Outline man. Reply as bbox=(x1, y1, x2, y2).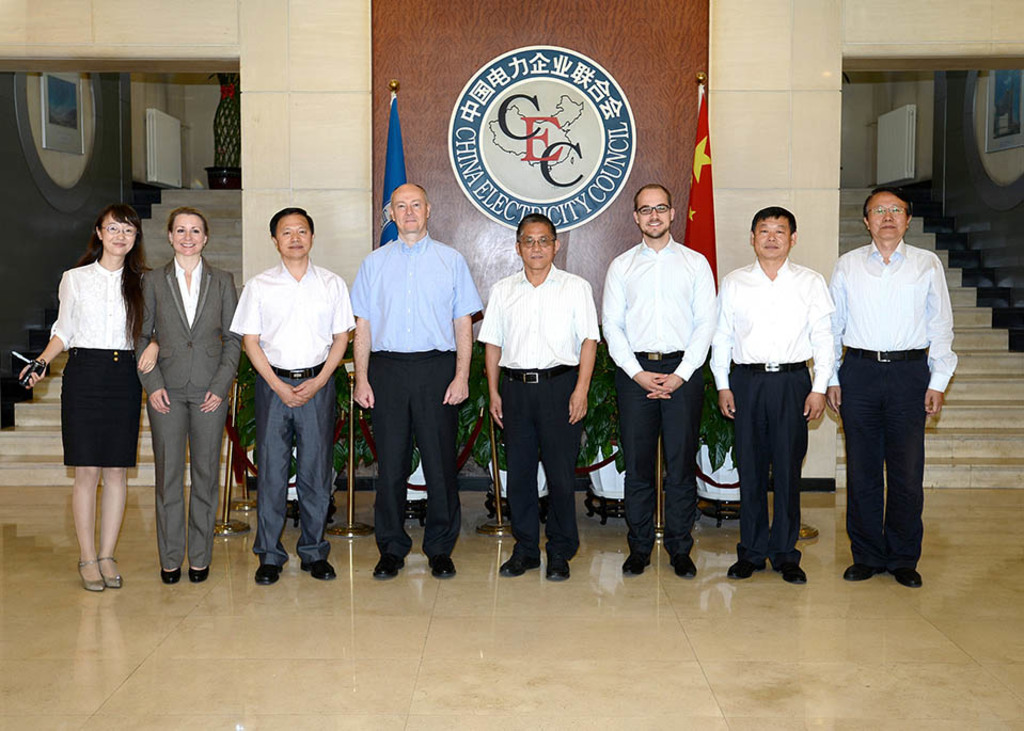
bbox=(708, 200, 839, 583).
